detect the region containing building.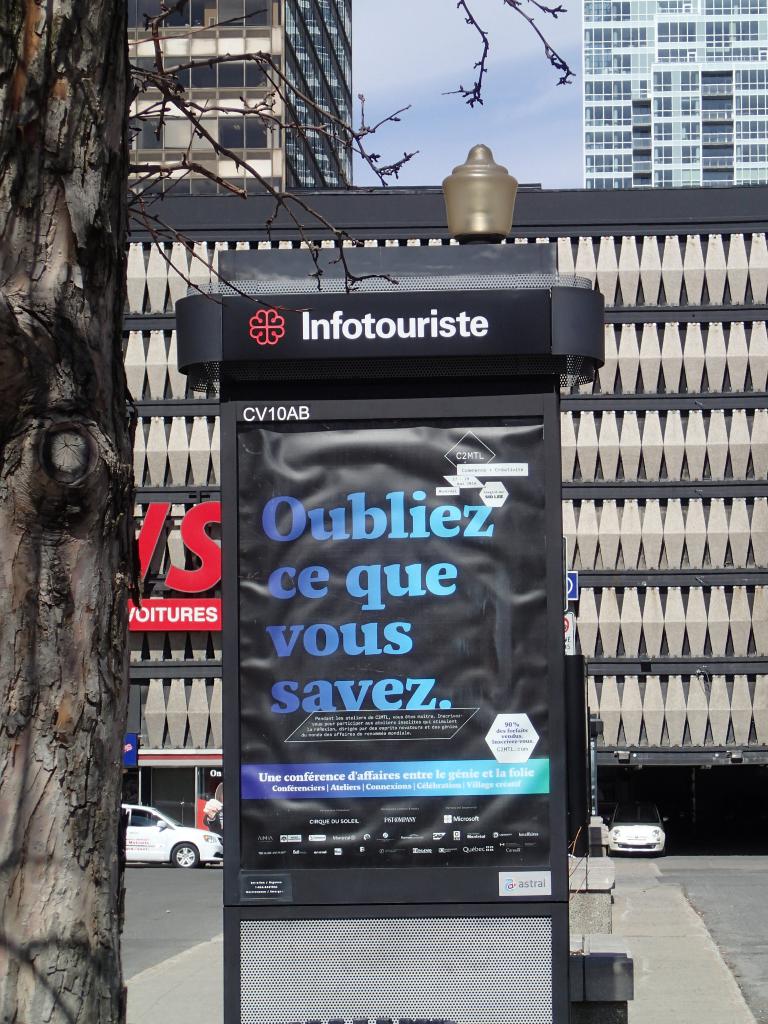
582, 0, 767, 188.
